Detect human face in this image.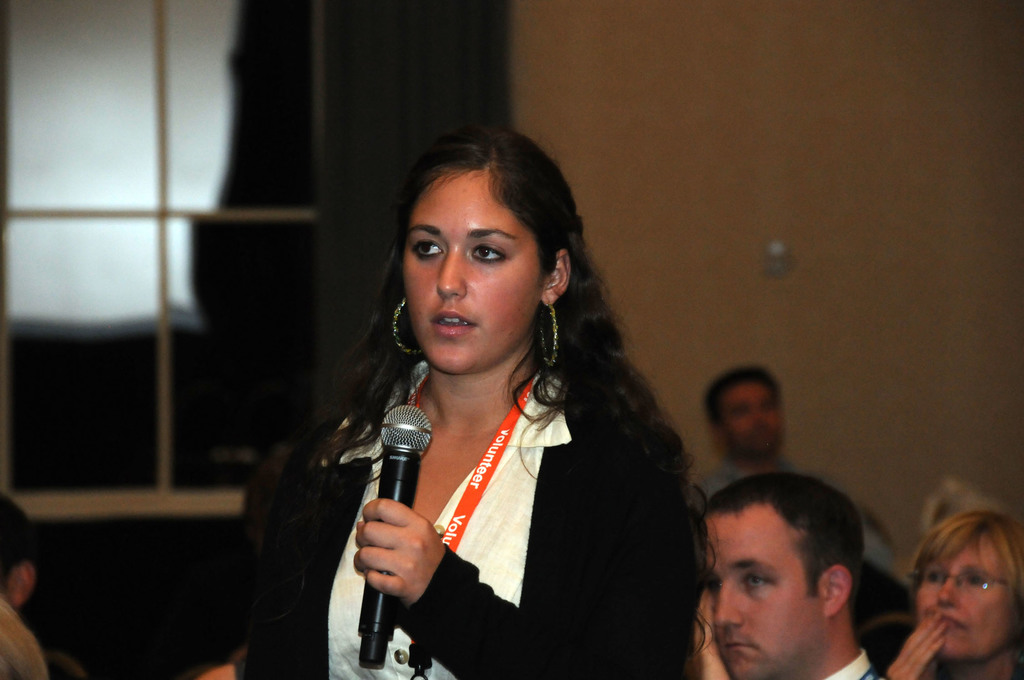
Detection: Rect(716, 379, 783, 458).
